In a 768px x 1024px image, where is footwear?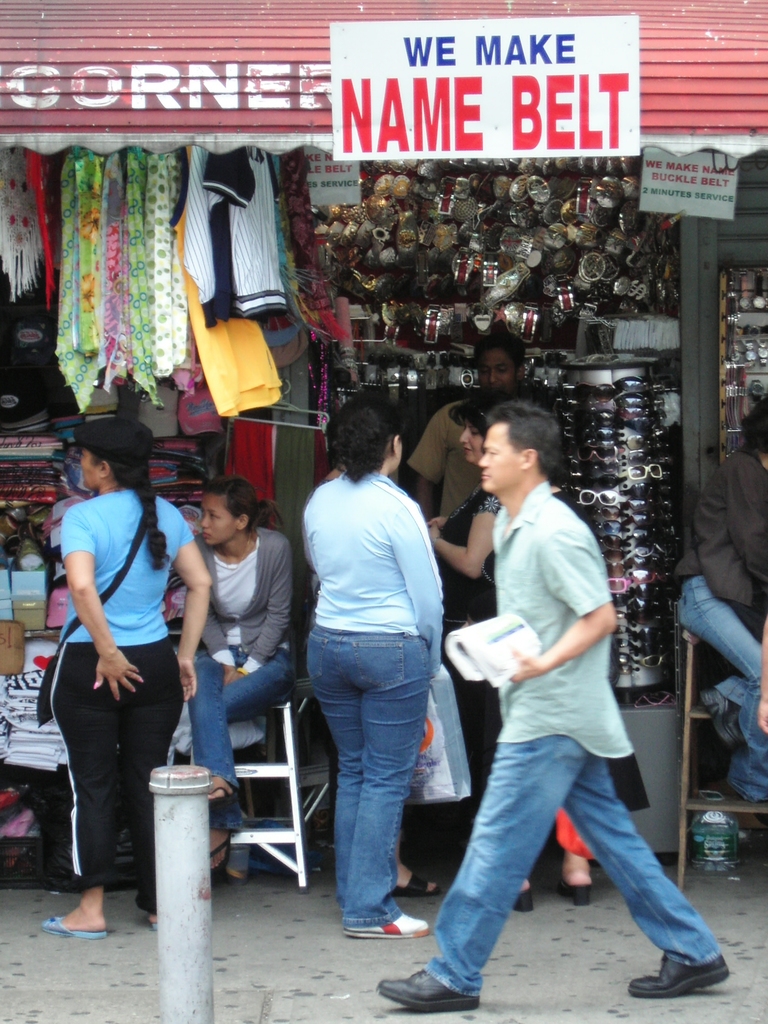
bbox=(344, 913, 432, 942).
